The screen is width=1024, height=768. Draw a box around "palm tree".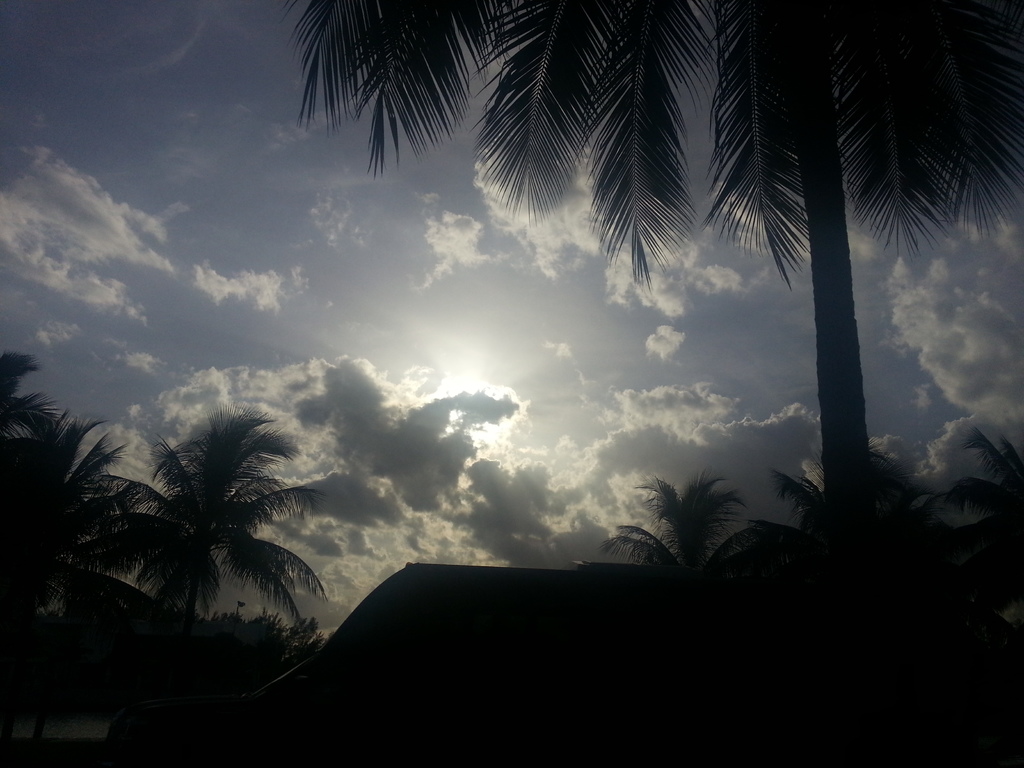
(292, 0, 1023, 592).
